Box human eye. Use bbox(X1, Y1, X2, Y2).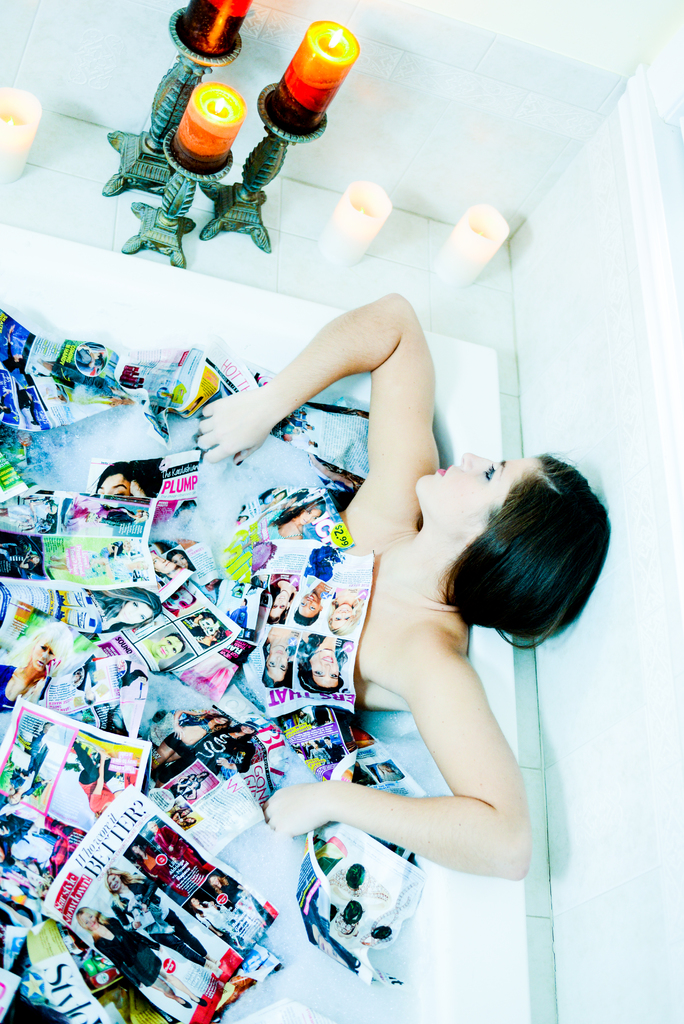
bbox(131, 598, 137, 607).
